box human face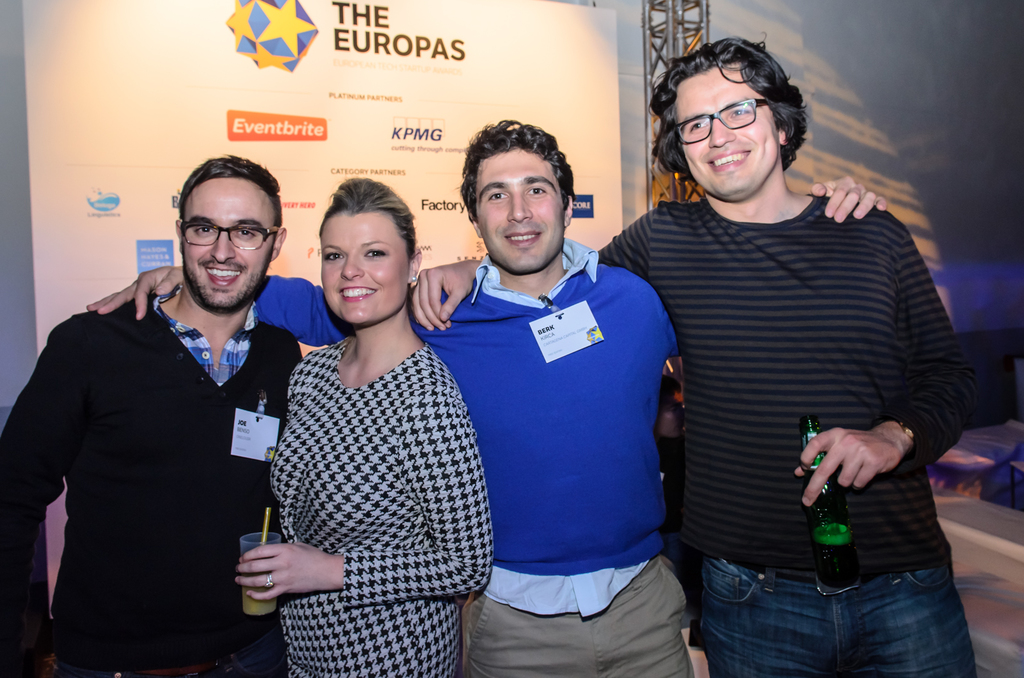
[472,148,561,275]
